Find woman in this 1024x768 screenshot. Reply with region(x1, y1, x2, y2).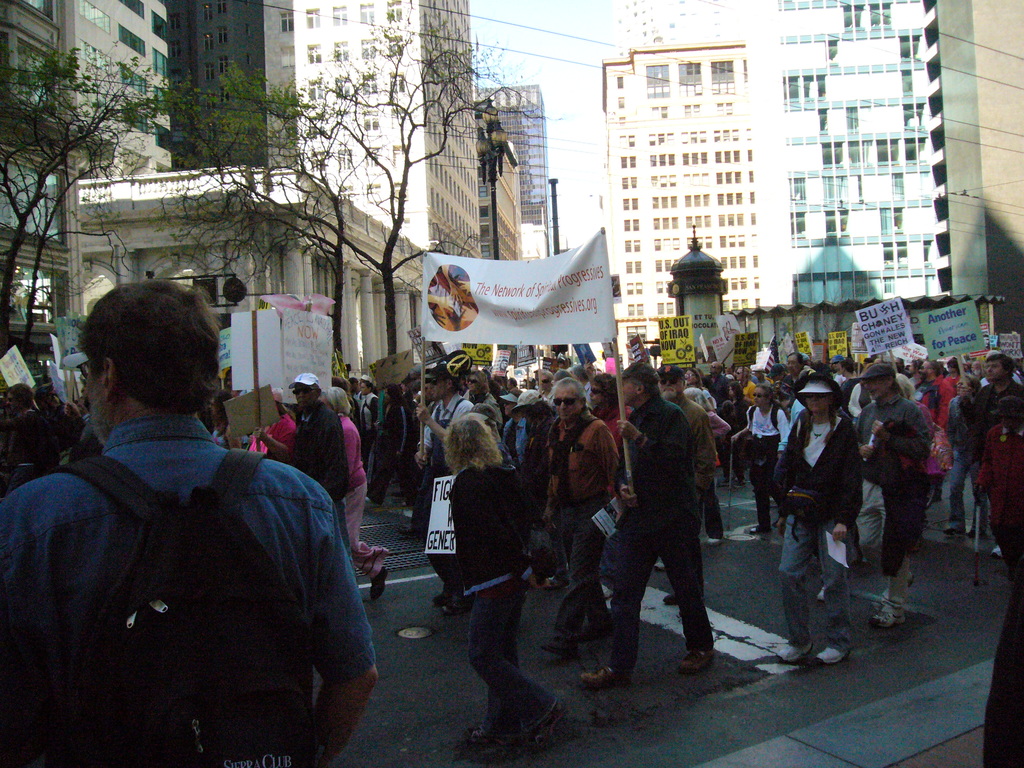
region(779, 392, 861, 666).
